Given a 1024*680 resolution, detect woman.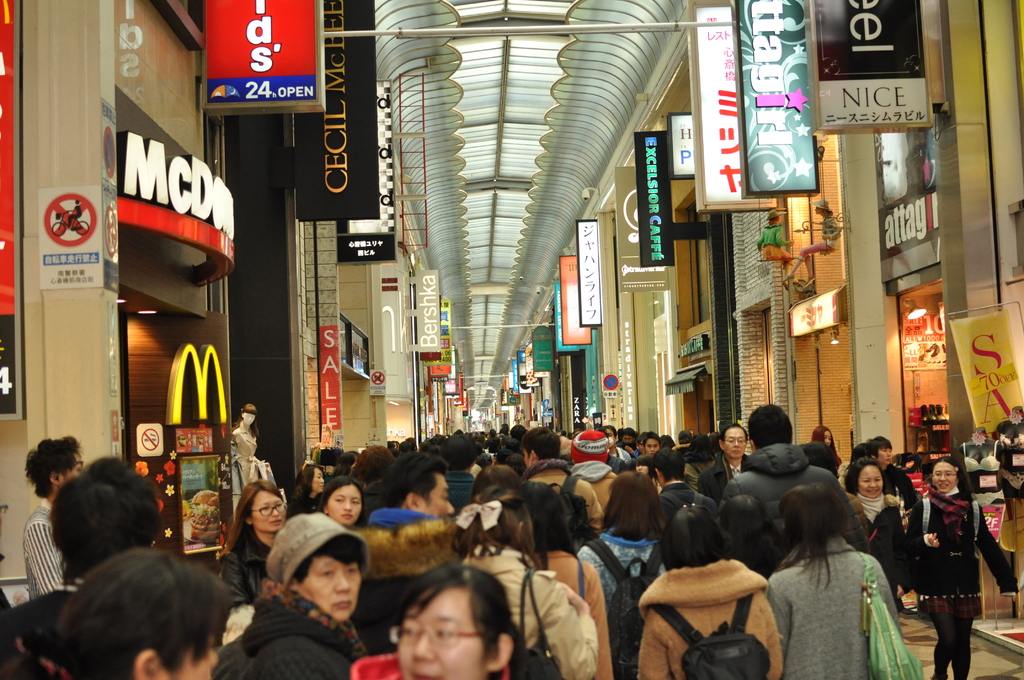
[x1=230, y1=401, x2=271, y2=488].
